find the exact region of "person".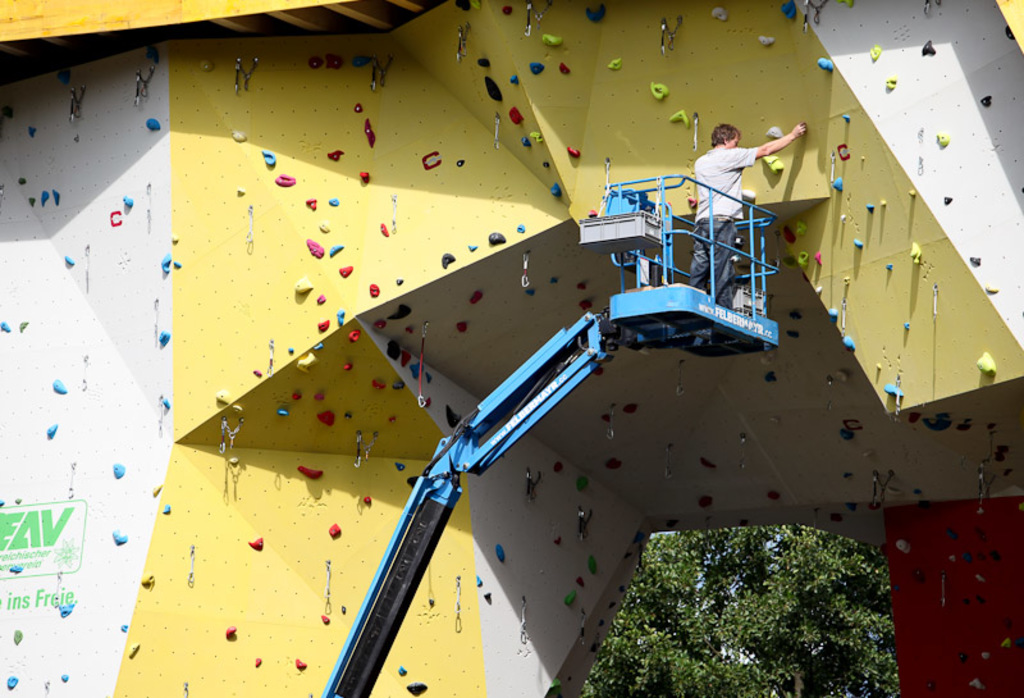
Exact region: x1=686 y1=119 x2=808 y2=316.
